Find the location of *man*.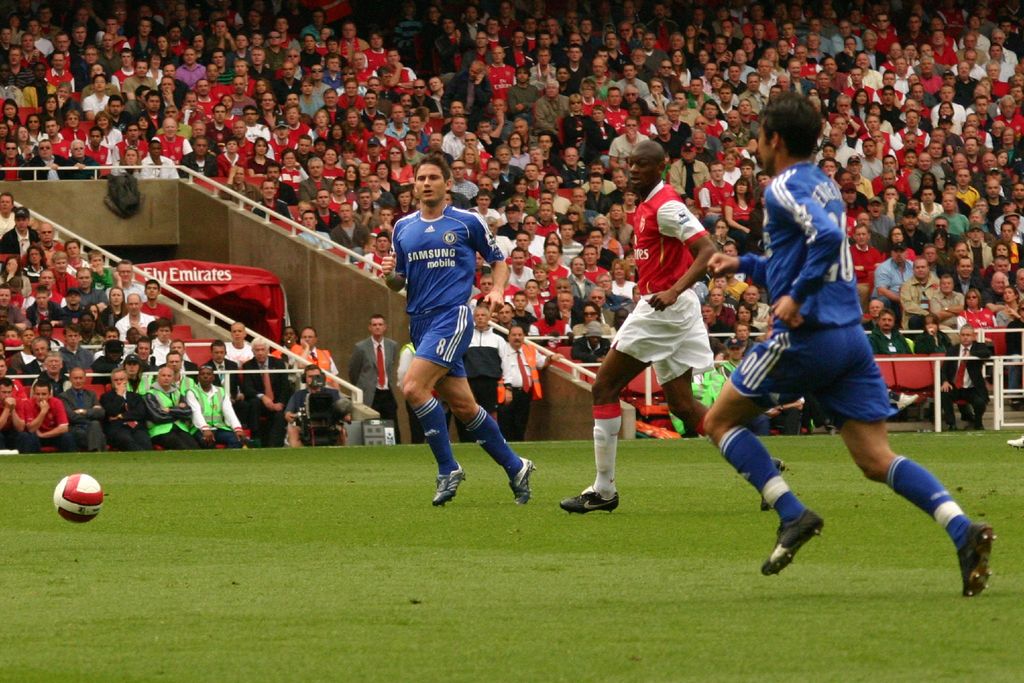
Location: region(925, 16, 959, 53).
